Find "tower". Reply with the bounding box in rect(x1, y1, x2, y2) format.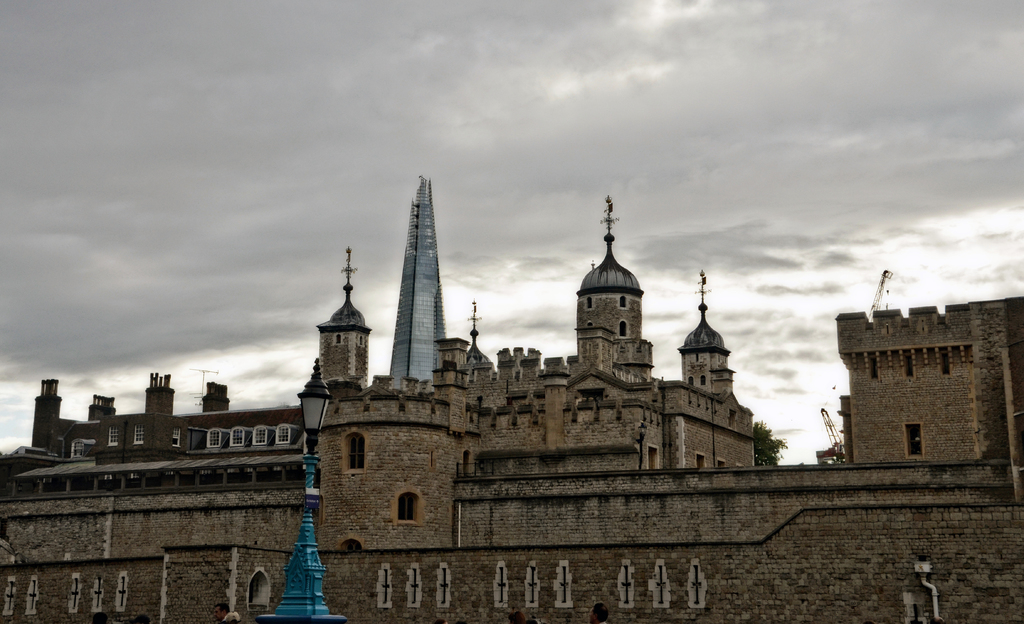
rect(681, 275, 744, 409).
